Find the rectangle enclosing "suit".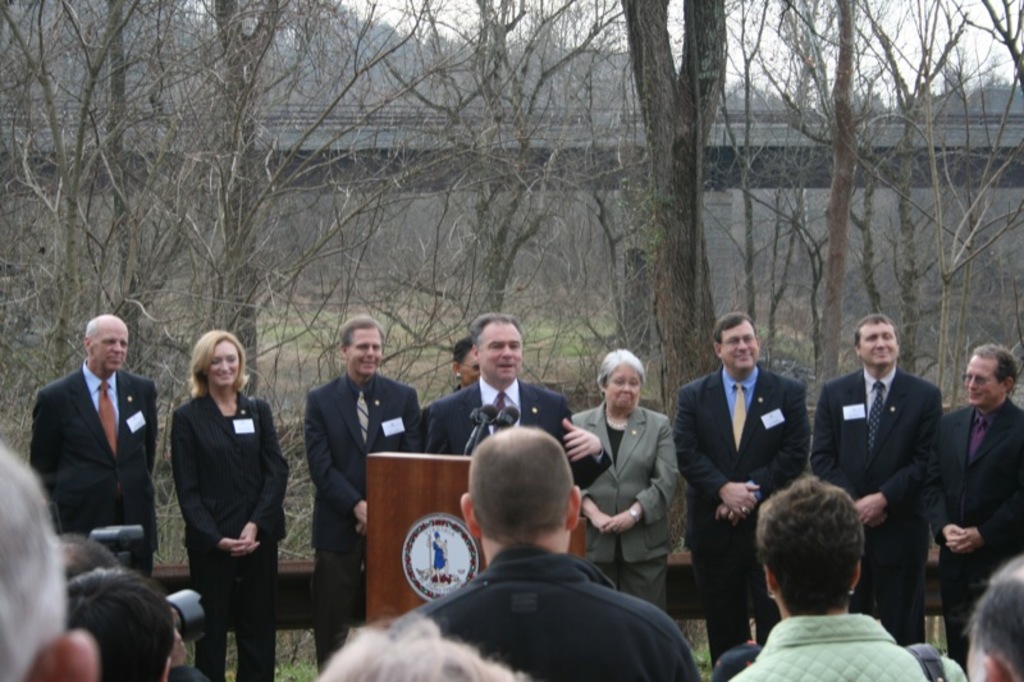
x1=805, y1=370, x2=947, y2=645.
